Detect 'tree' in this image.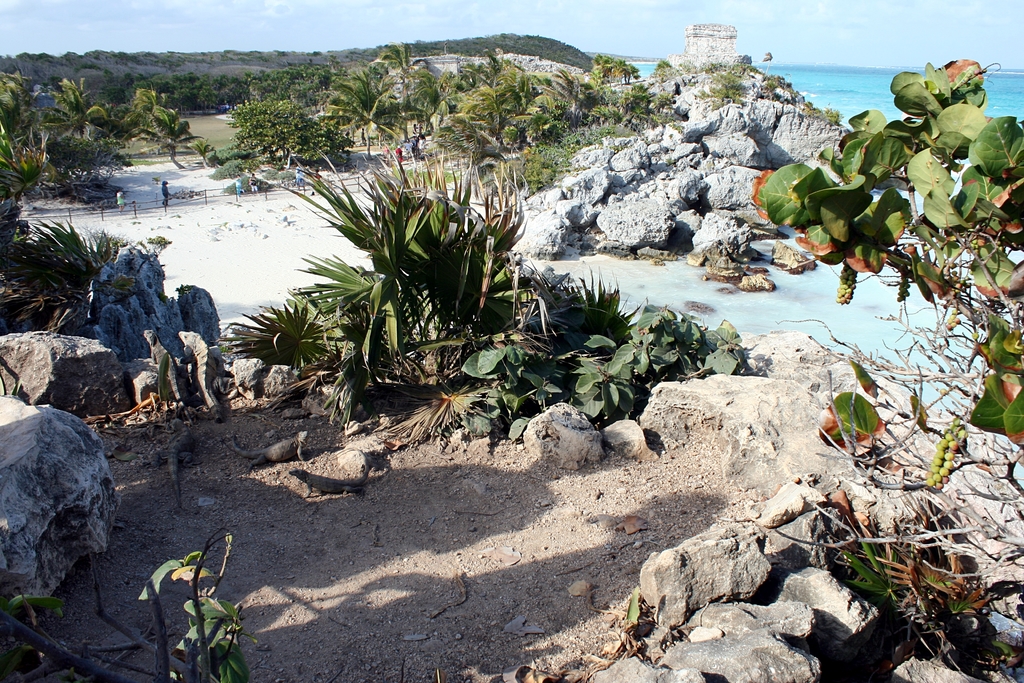
Detection: rect(323, 69, 403, 147).
